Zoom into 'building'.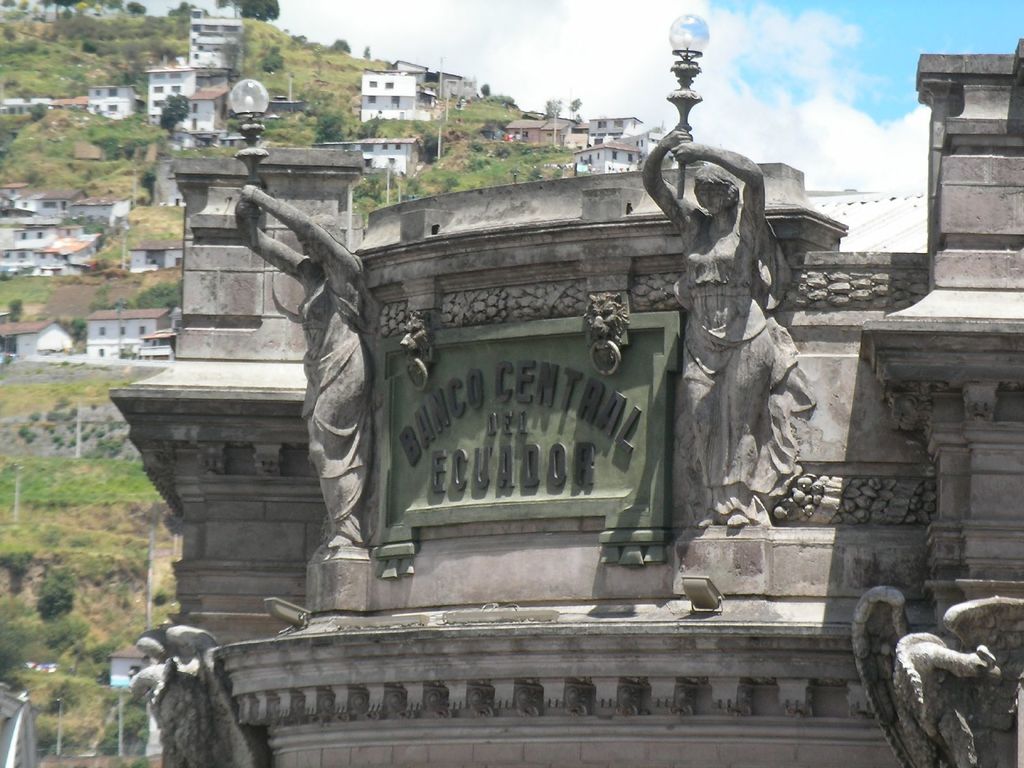
Zoom target: 86:308:170:358.
